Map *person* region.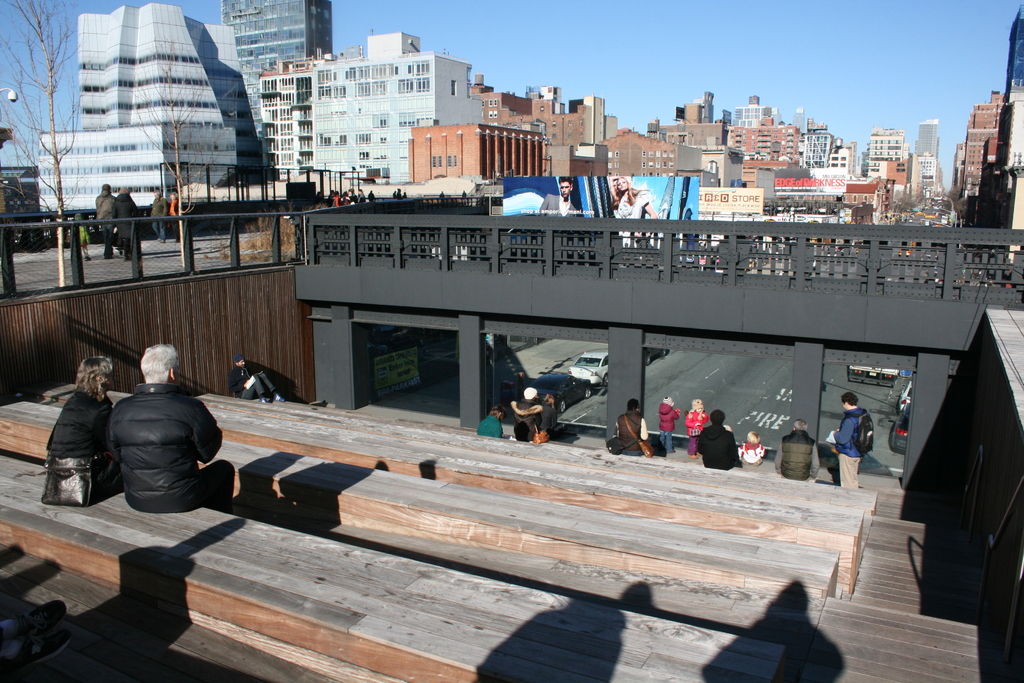
Mapped to 659/395/682/454.
